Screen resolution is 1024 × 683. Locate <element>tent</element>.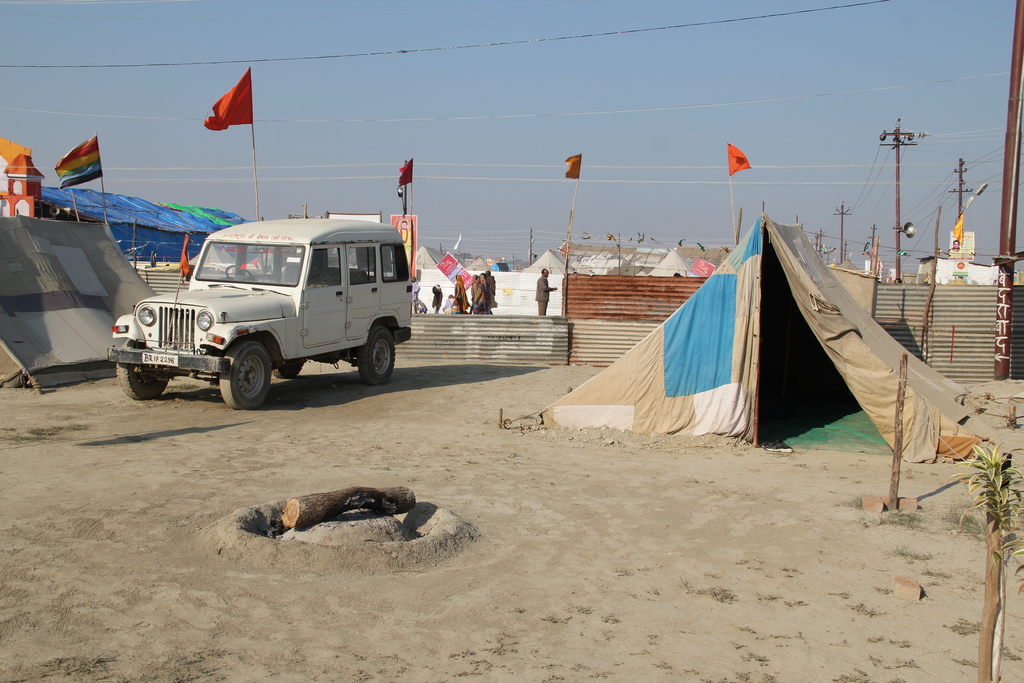
bbox=(536, 221, 962, 461).
